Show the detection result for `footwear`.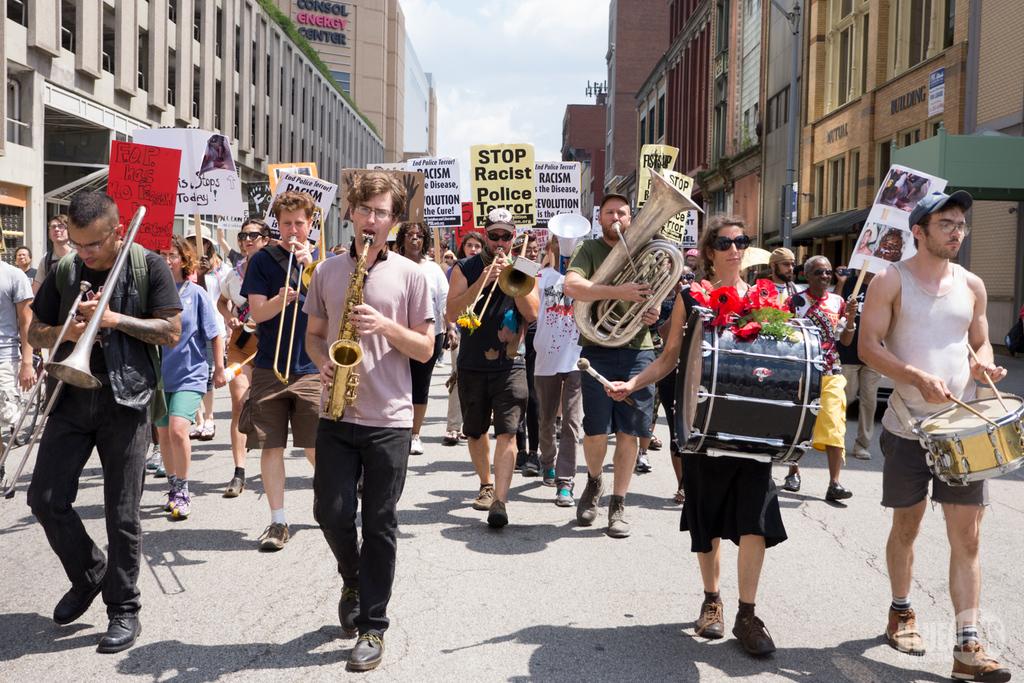
(887,607,933,657).
